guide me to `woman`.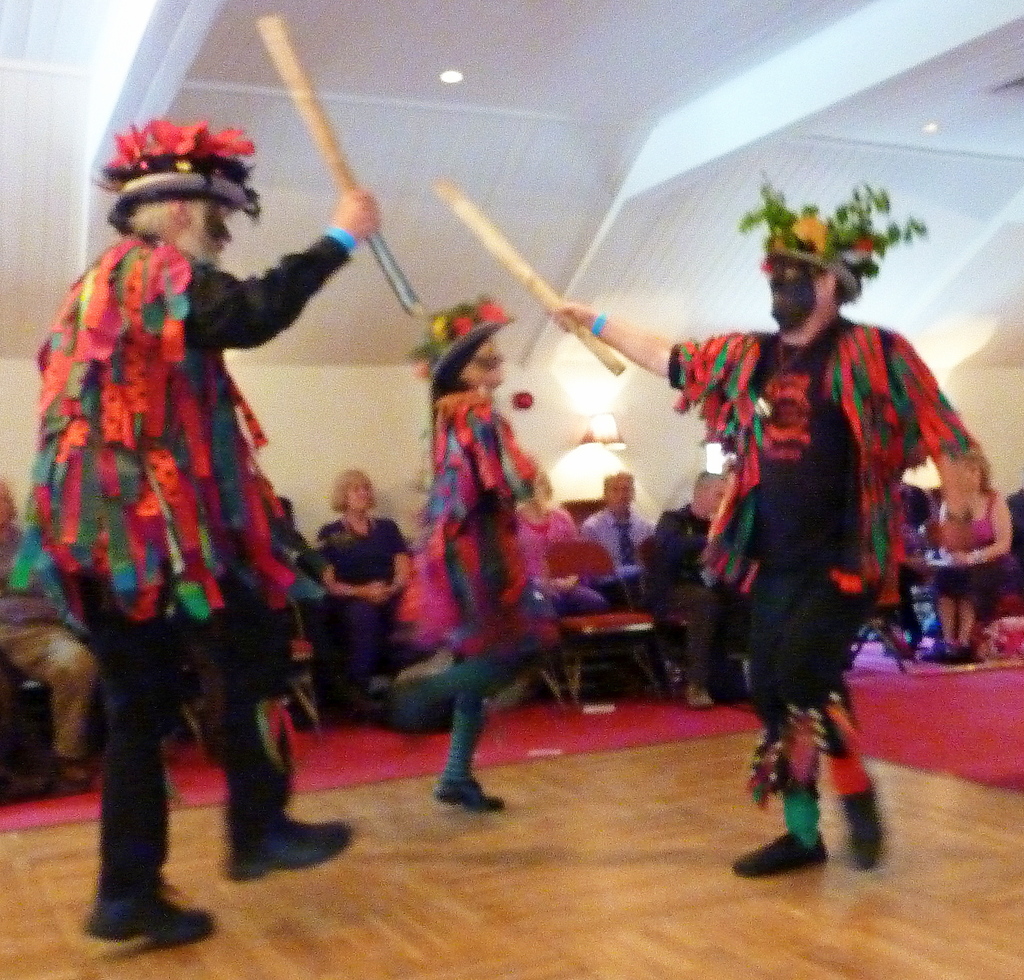
Guidance: {"x1": 388, "y1": 301, "x2": 546, "y2": 809}.
